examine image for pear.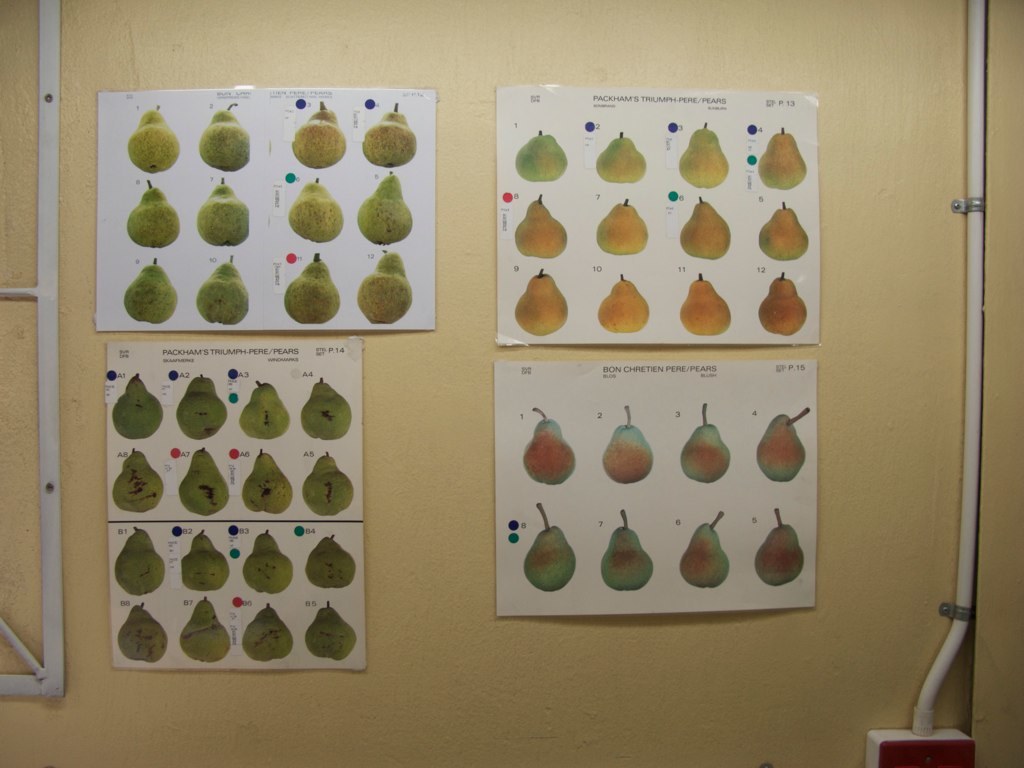
Examination result: BBox(284, 176, 344, 247).
